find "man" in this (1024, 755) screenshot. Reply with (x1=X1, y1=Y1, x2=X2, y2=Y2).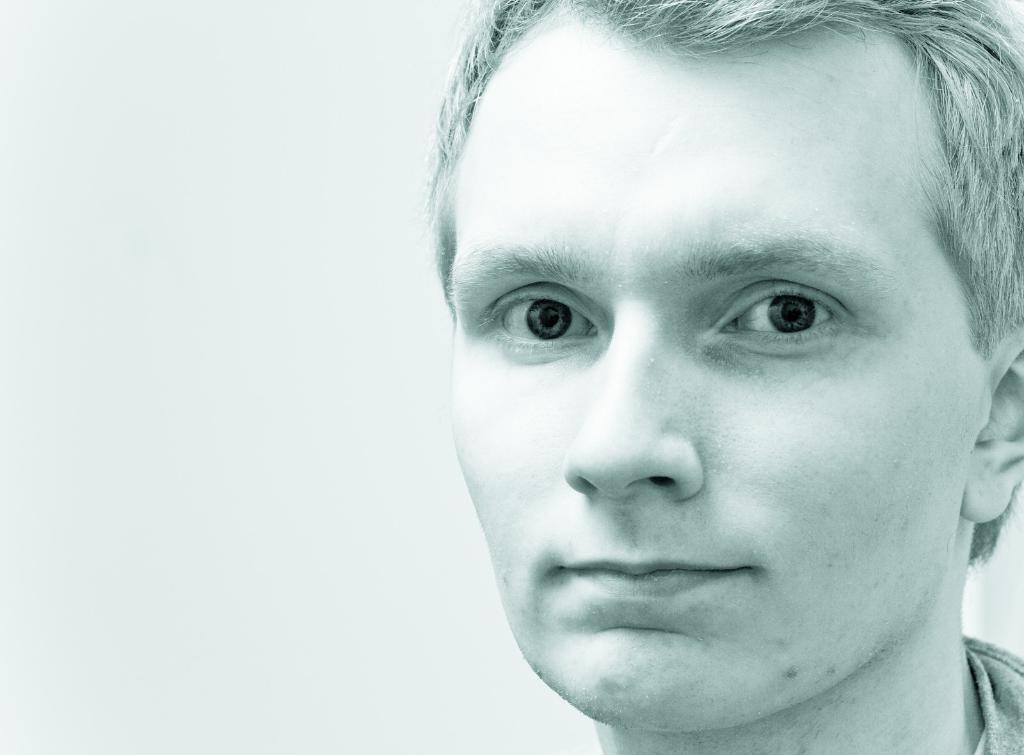
(x1=431, y1=0, x2=1023, y2=754).
